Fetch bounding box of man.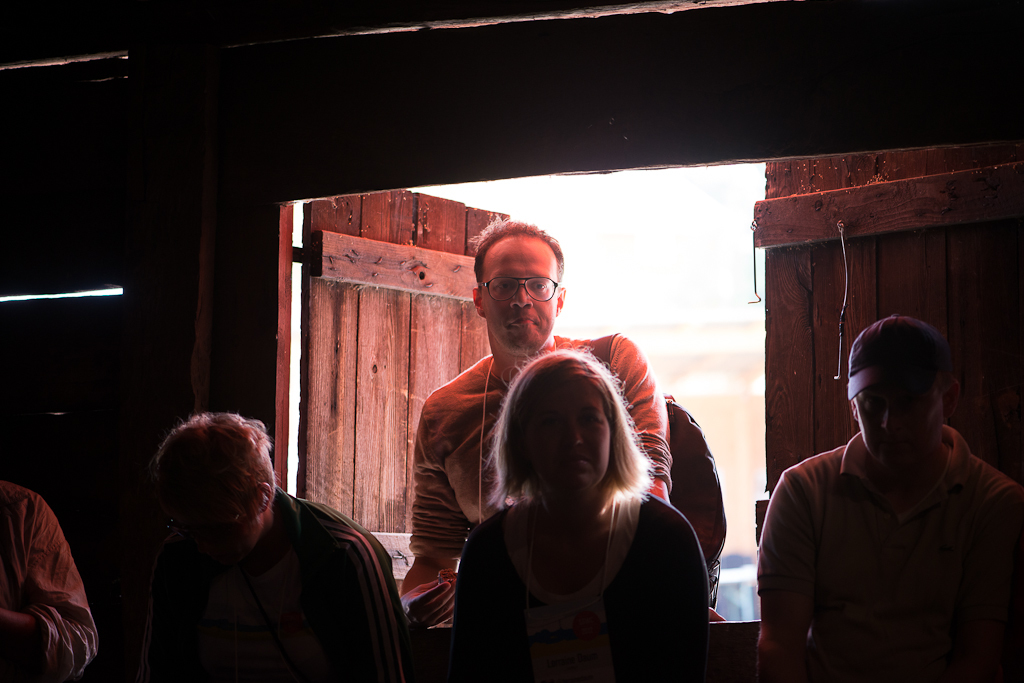
Bbox: Rect(754, 311, 1020, 678).
